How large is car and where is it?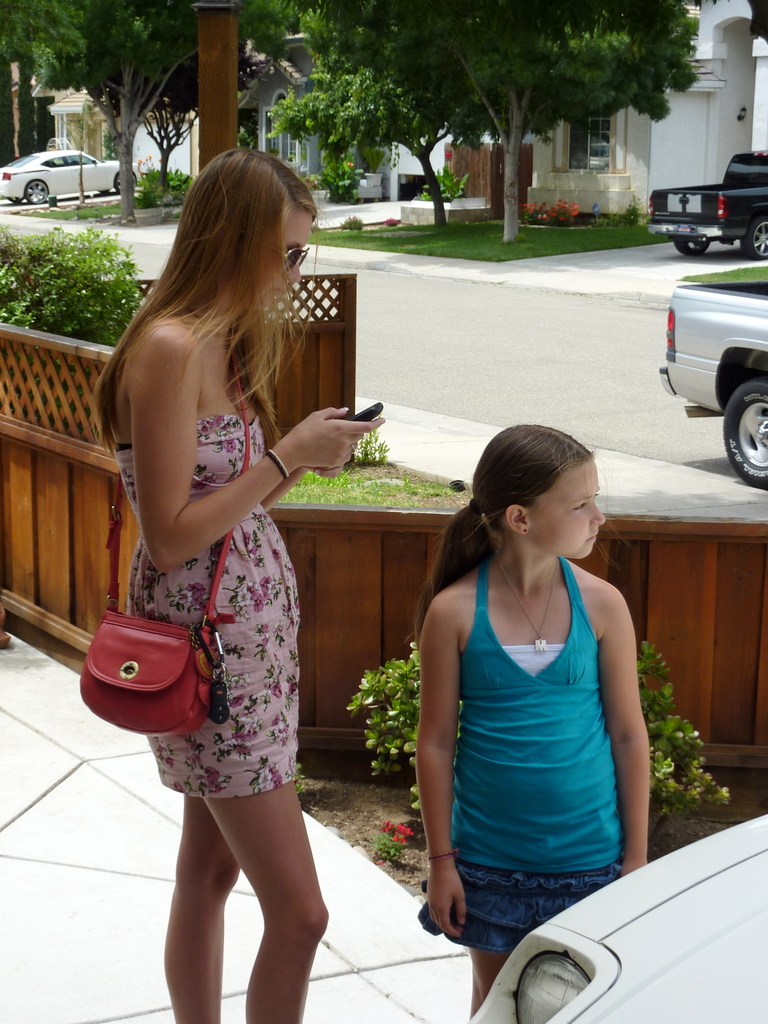
Bounding box: bbox=[0, 152, 117, 206].
